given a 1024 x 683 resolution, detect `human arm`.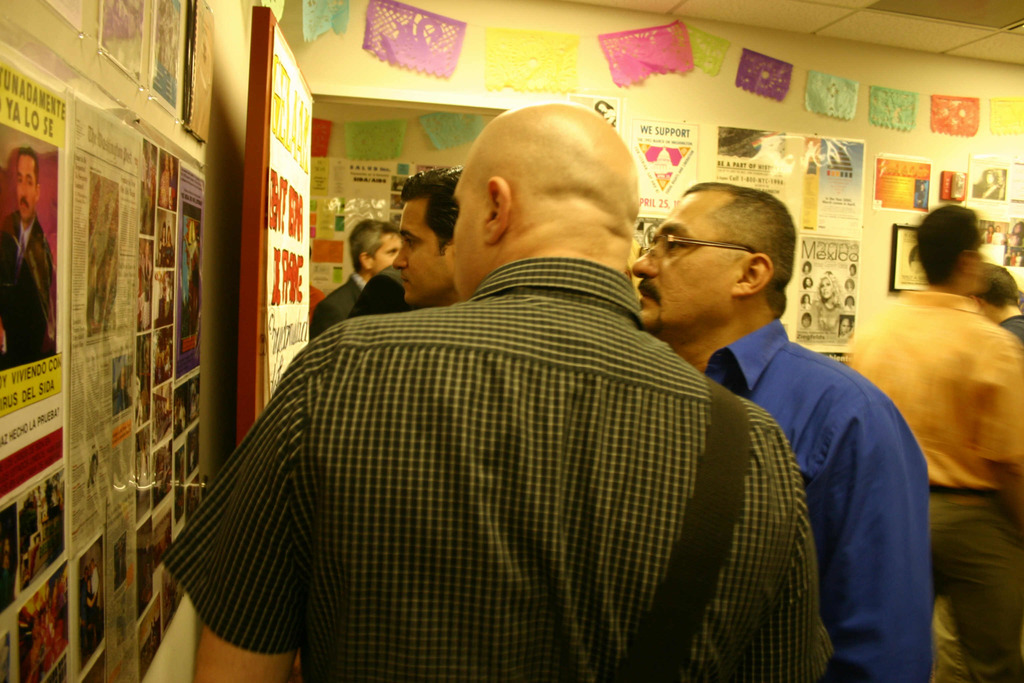
203 399 305 682.
